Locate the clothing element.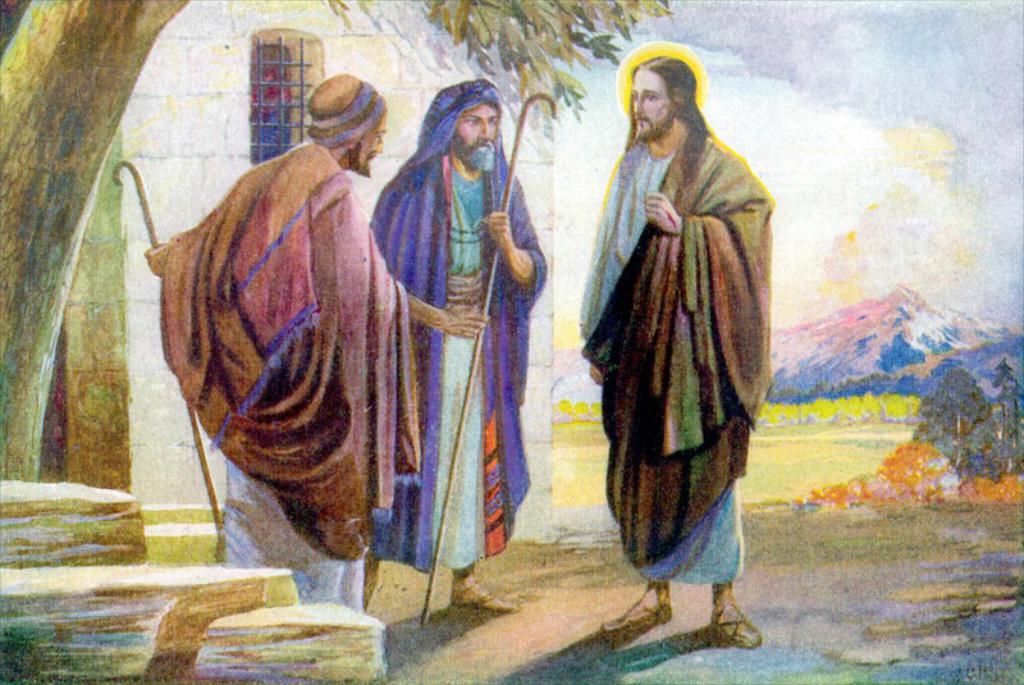
Element bbox: bbox=[212, 458, 365, 607].
